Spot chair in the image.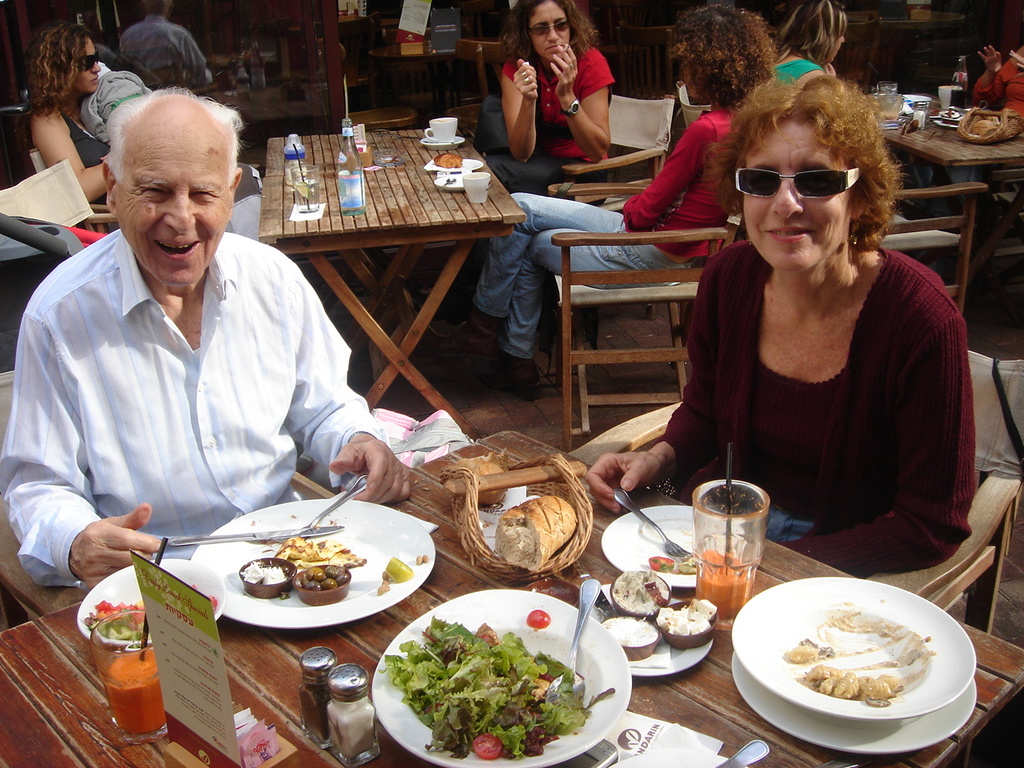
chair found at x1=870 y1=178 x2=986 y2=318.
